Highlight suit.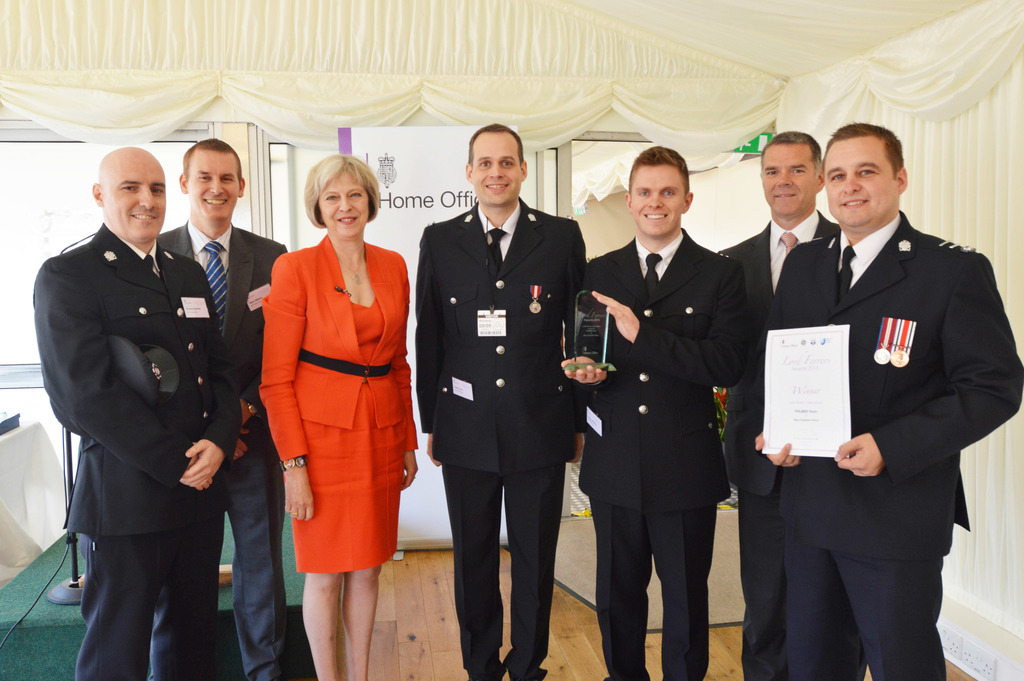
Highlighted region: bbox(148, 218, 286, 679).
